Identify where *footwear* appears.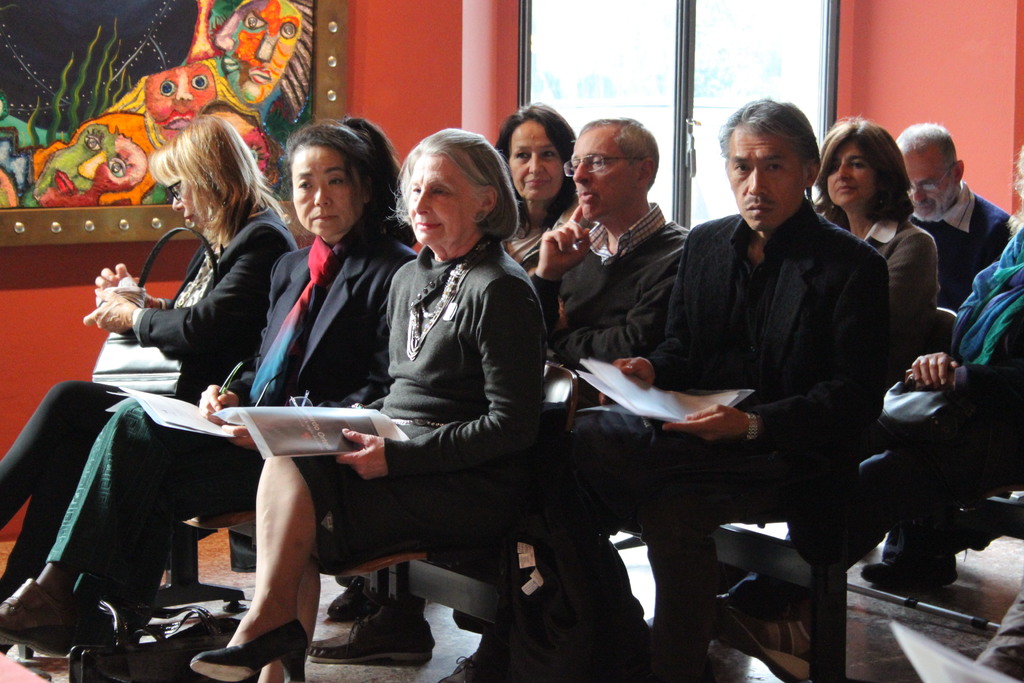
Appears at 0/582/68/660.
